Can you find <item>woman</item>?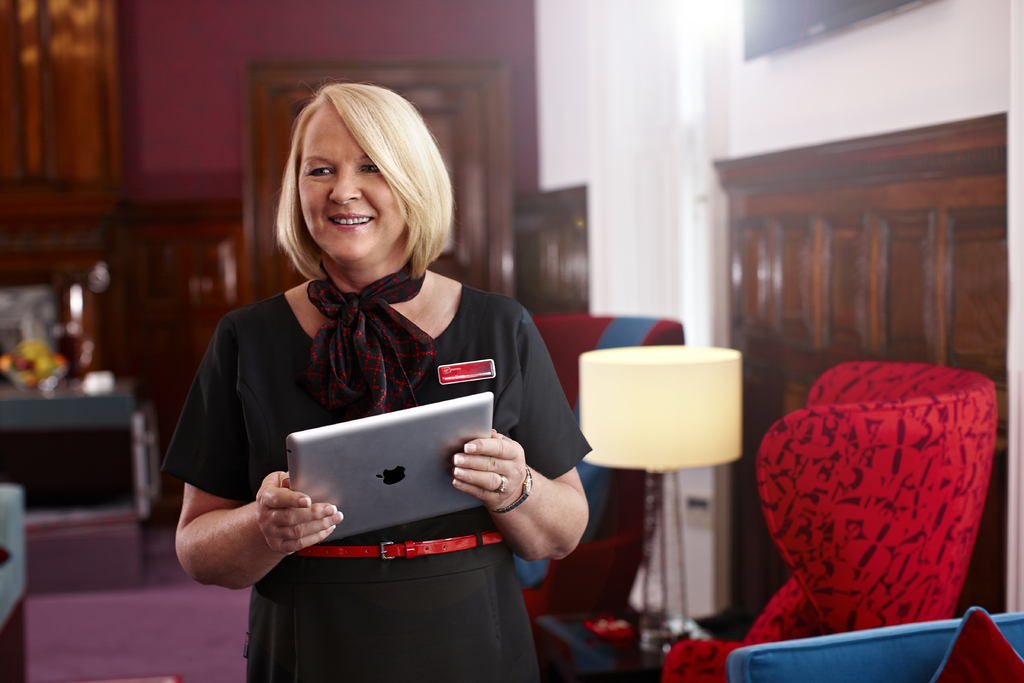
Yes, bounding box: Rect(174, 69, 588, 673).
